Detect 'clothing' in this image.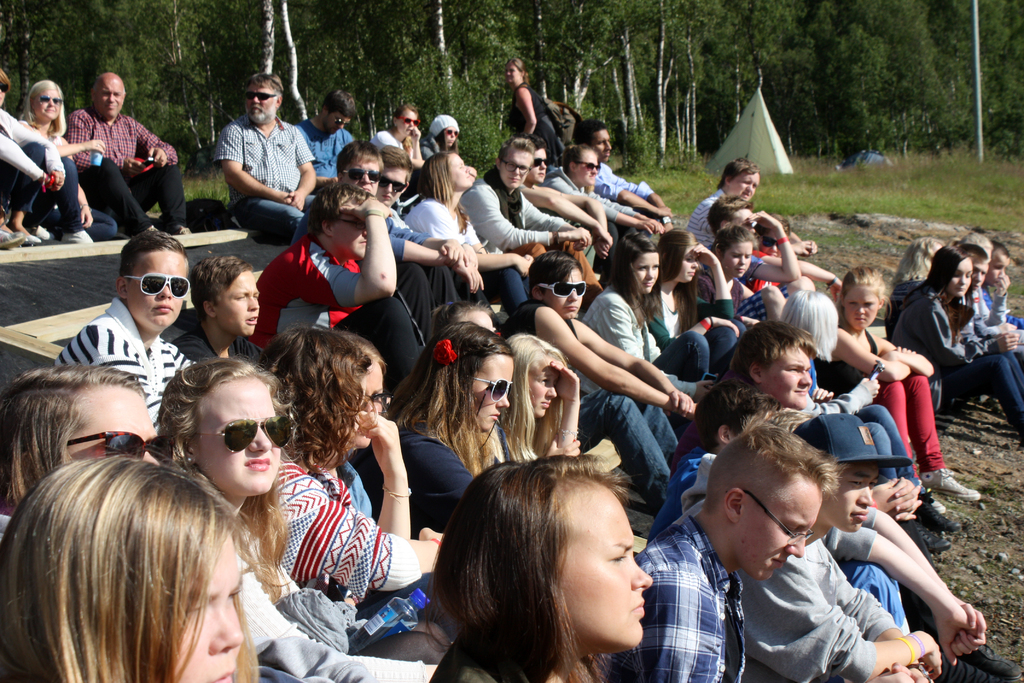
Detection: 374,128,415,192.
